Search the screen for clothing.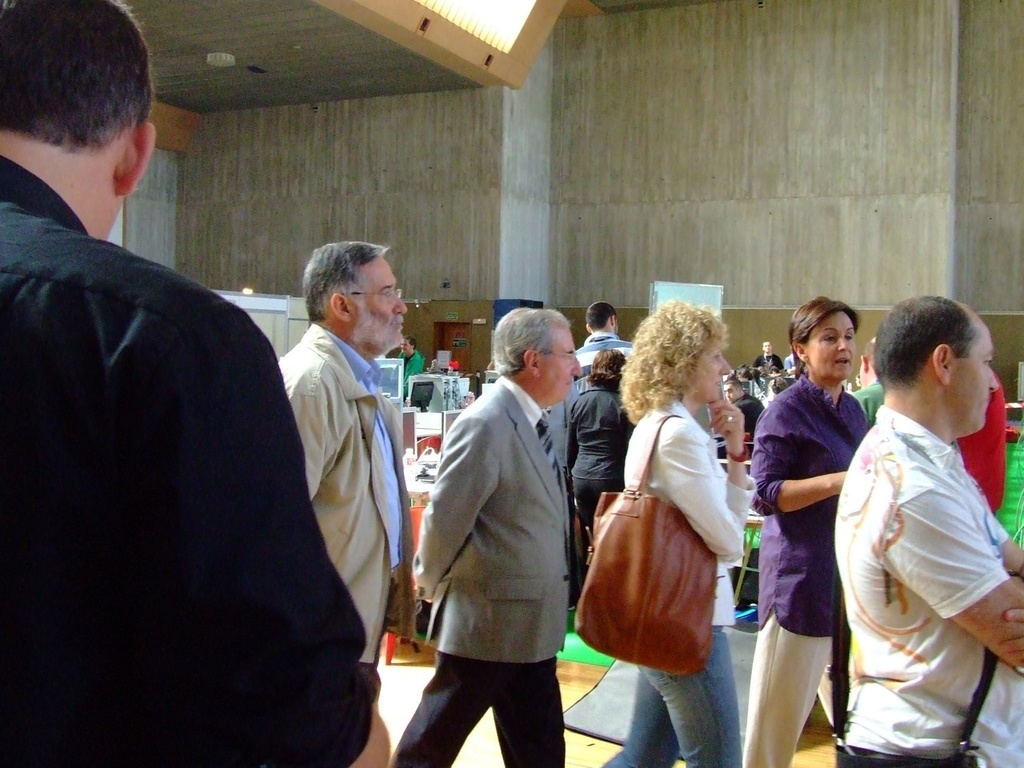
Found at 388:374:582:767.
